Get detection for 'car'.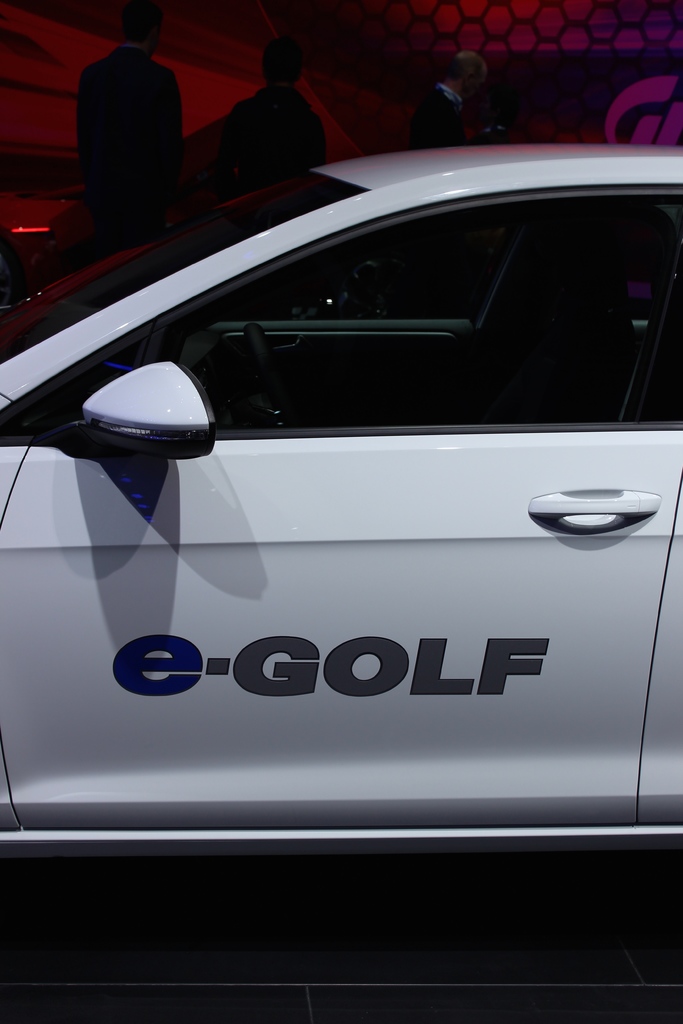
Detection: bbox=(0, 41, 682, 938).
